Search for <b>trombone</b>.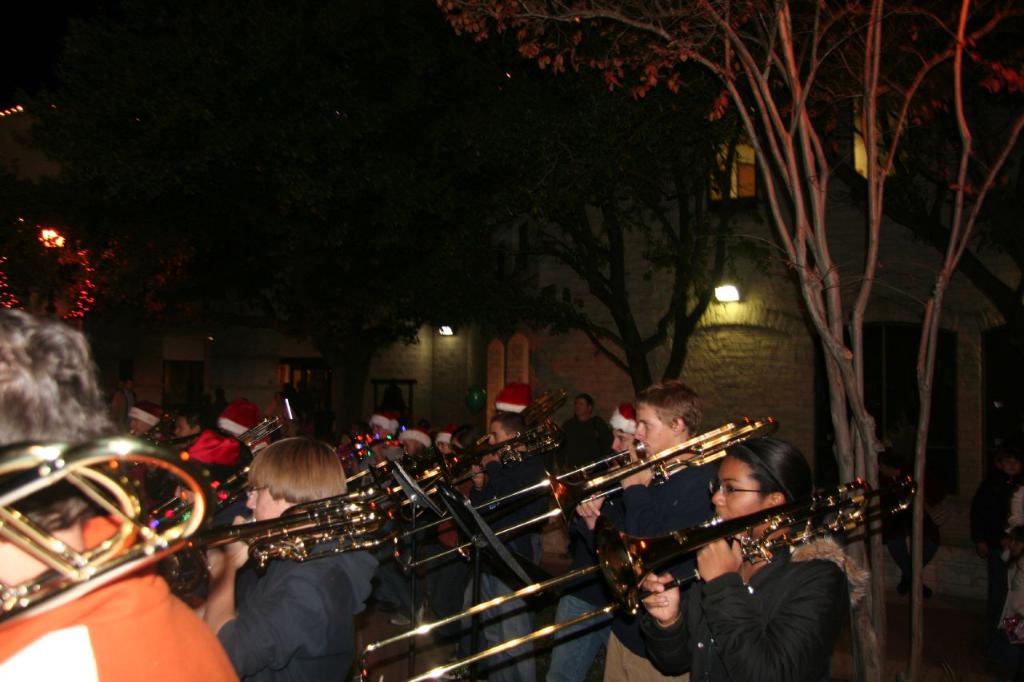
Found at rect(358, 475, 918, 681).
